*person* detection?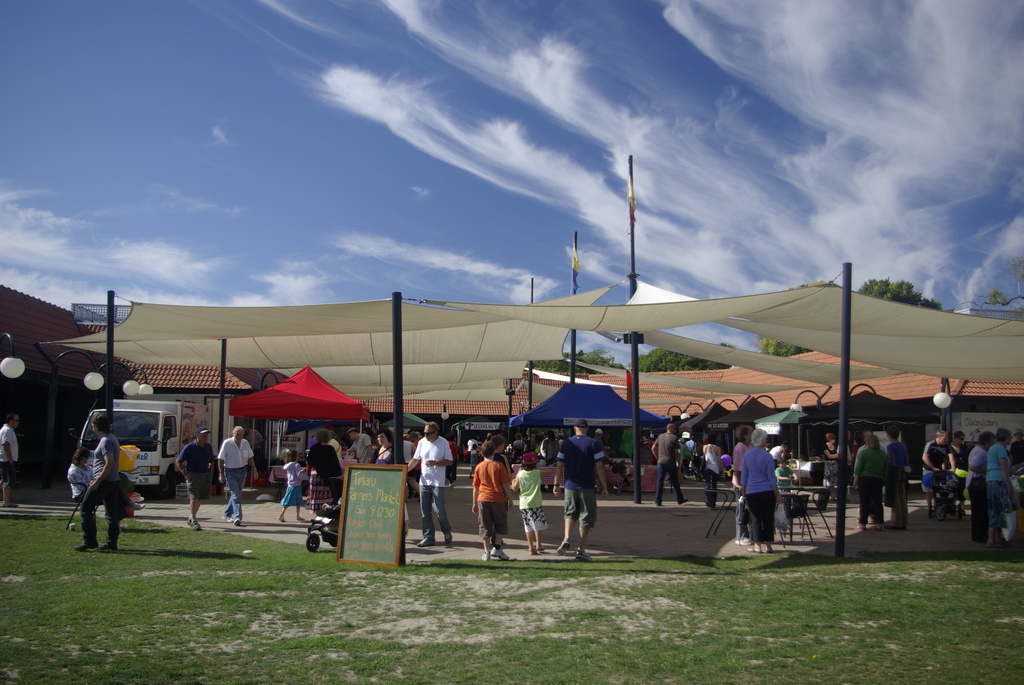
[4,414,15,507]
